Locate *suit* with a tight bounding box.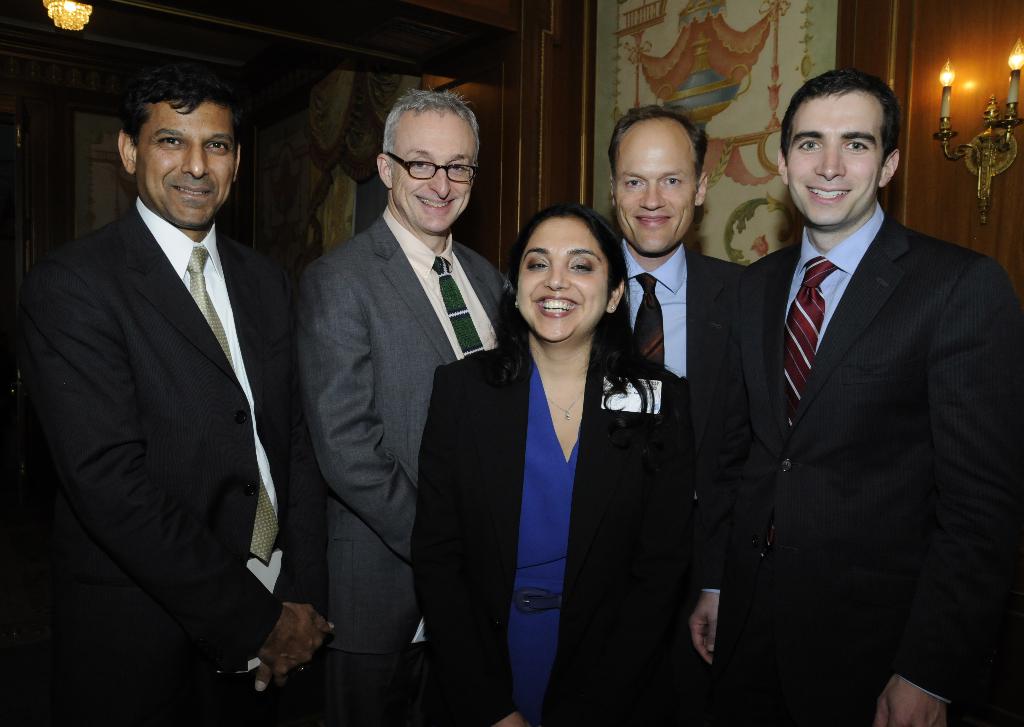
[left=294, top=211, right=511, bottom=726].
